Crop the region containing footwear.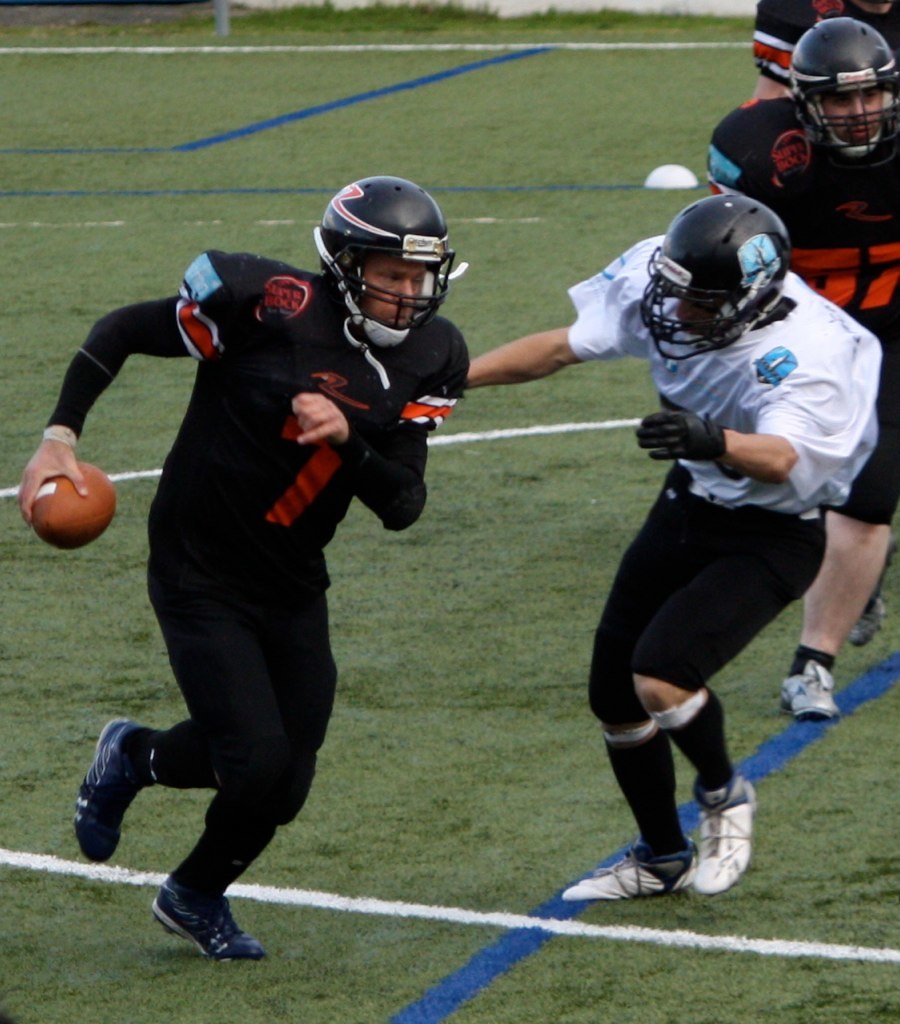
Crop region: box(693, 786, 762, 893).
